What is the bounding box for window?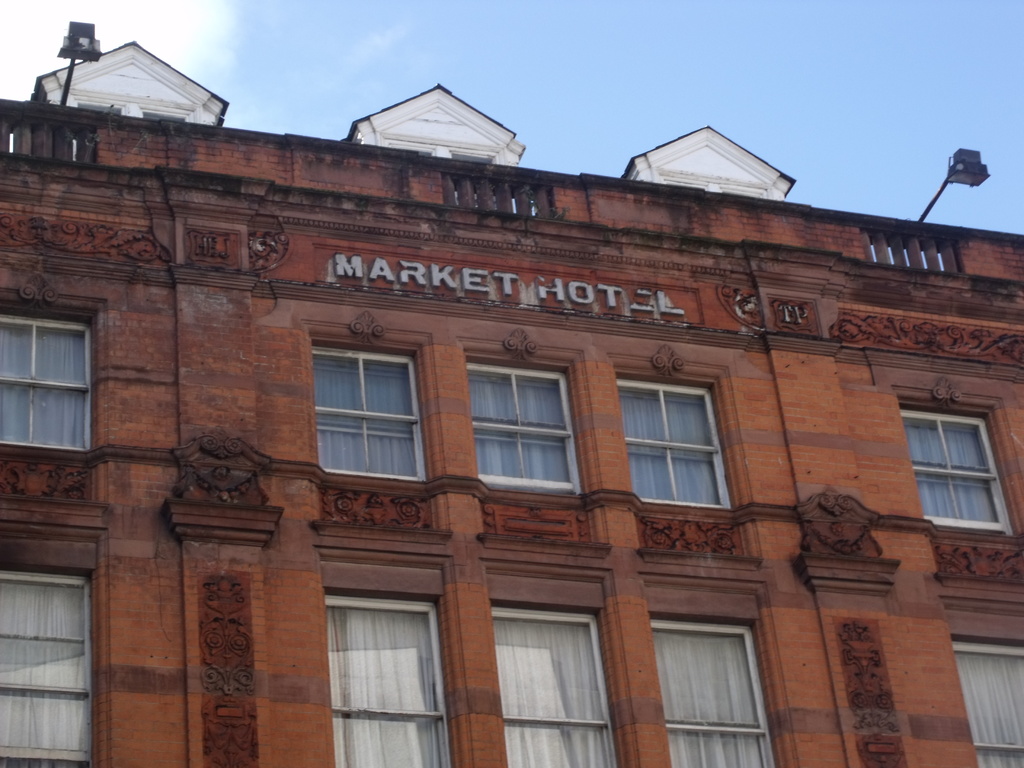
(left=468, top=353, right=579, bottom=491).
